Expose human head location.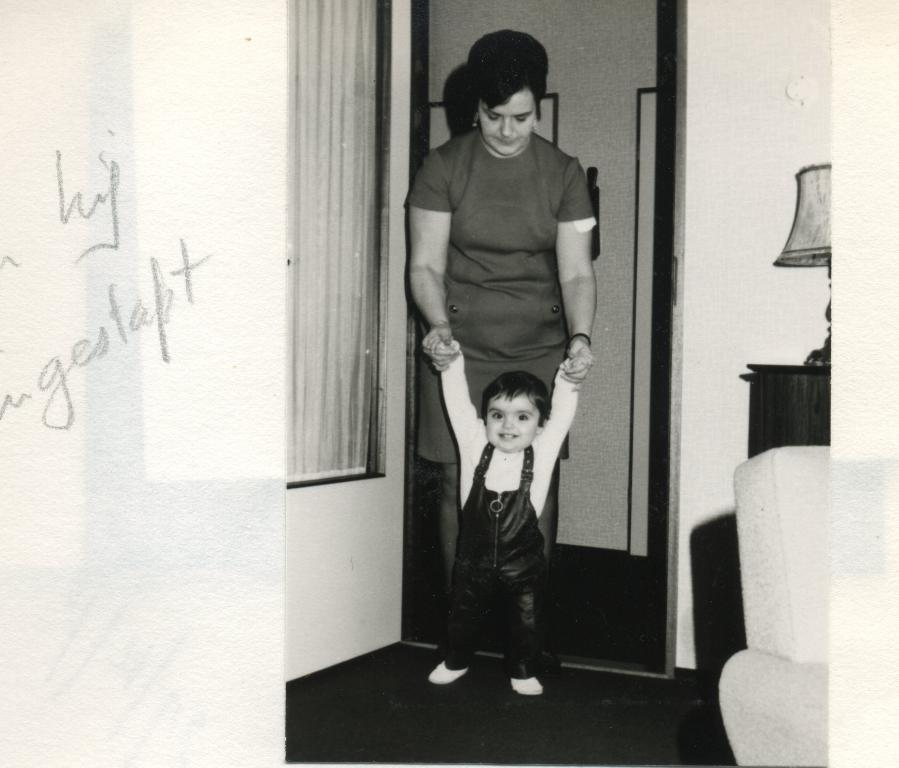
Exposed at detection(477, 371, 558, 454).
